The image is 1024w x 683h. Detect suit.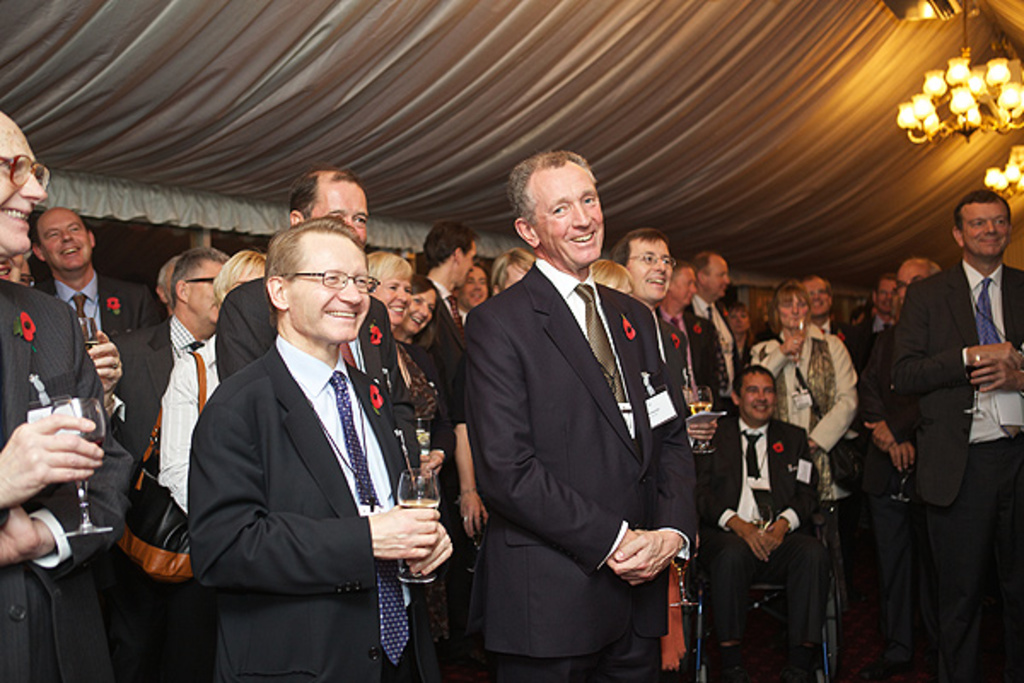
Detection: {"x1": 0, "y1": 283, "x2": 133, "y2": 681}.
